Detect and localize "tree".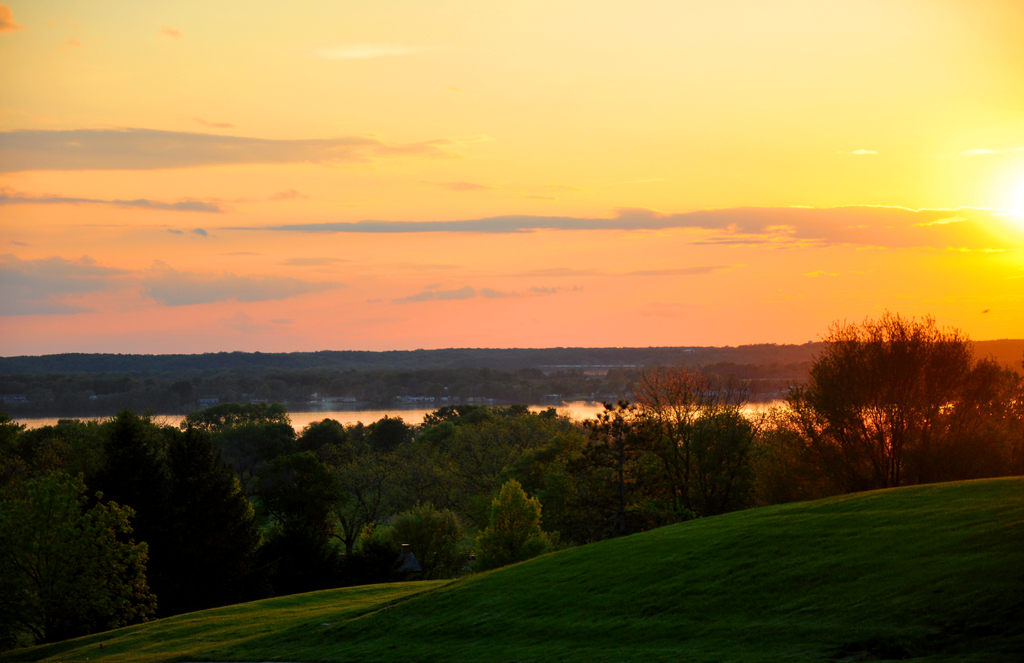
Localized at [left=623, top=371, right=729, bottom=434].
